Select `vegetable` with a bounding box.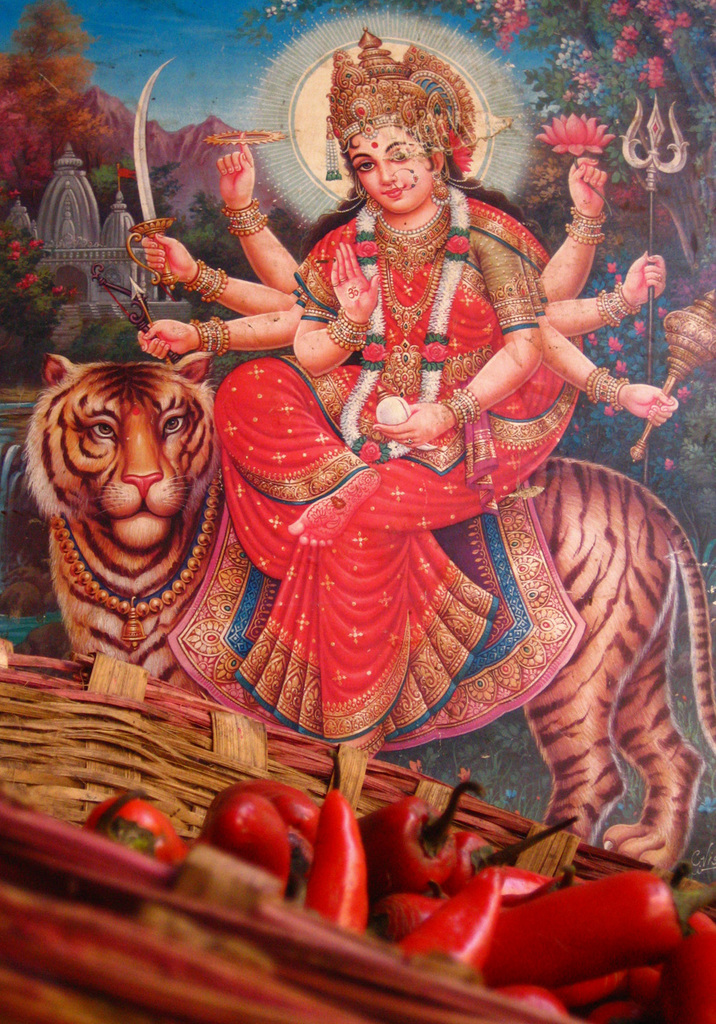
(left=487, top=985, right=565, bottom=1015).
